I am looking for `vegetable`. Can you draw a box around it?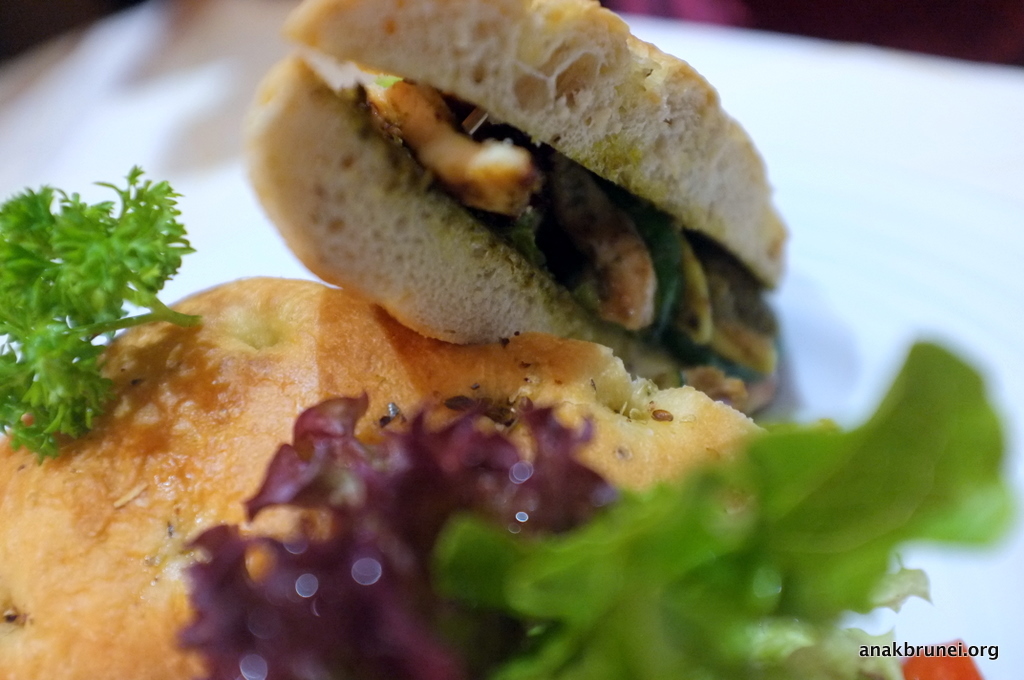
Sure, the bounding box is [0,163,211,452].
